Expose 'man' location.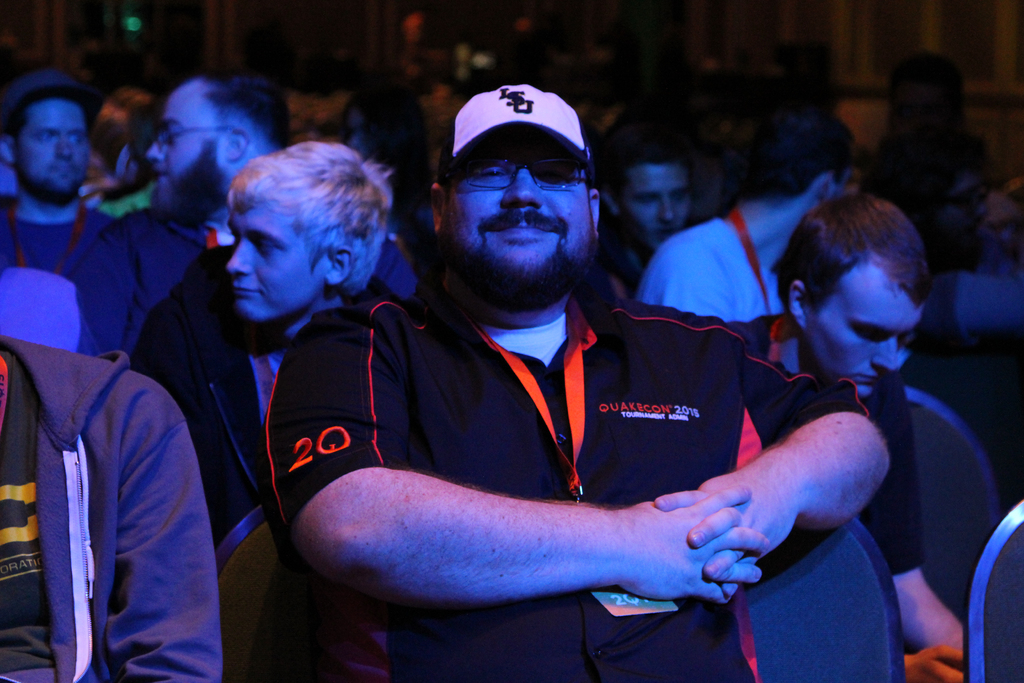
Exposed at crop(132, 139, 404, 547).
